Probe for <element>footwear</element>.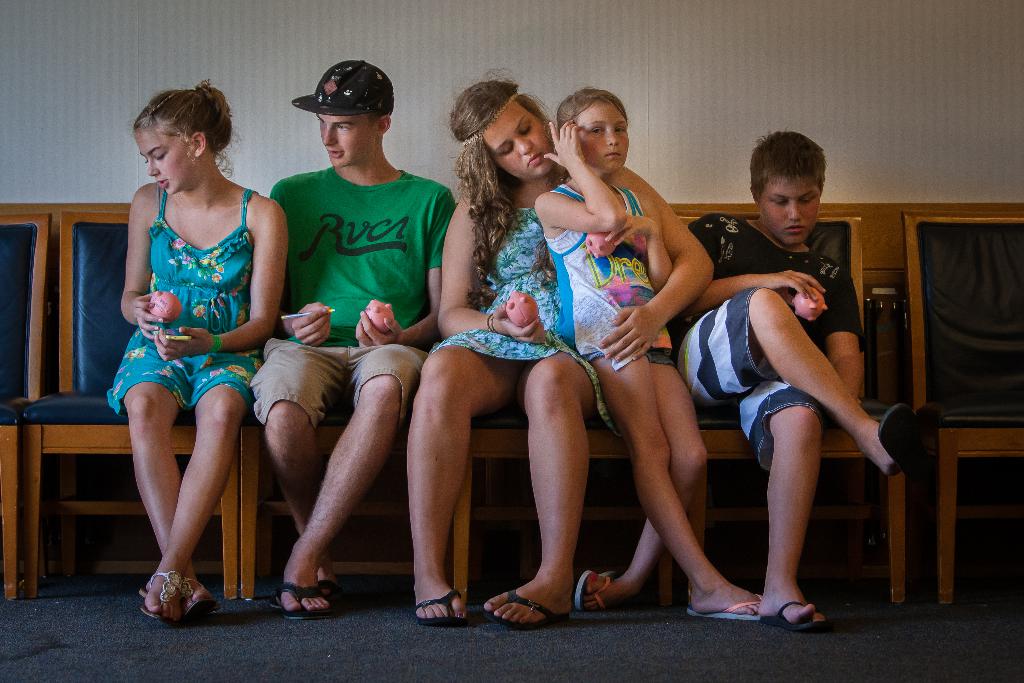
Probe result: x1=409, y1=588, x2=474, y2=630.
